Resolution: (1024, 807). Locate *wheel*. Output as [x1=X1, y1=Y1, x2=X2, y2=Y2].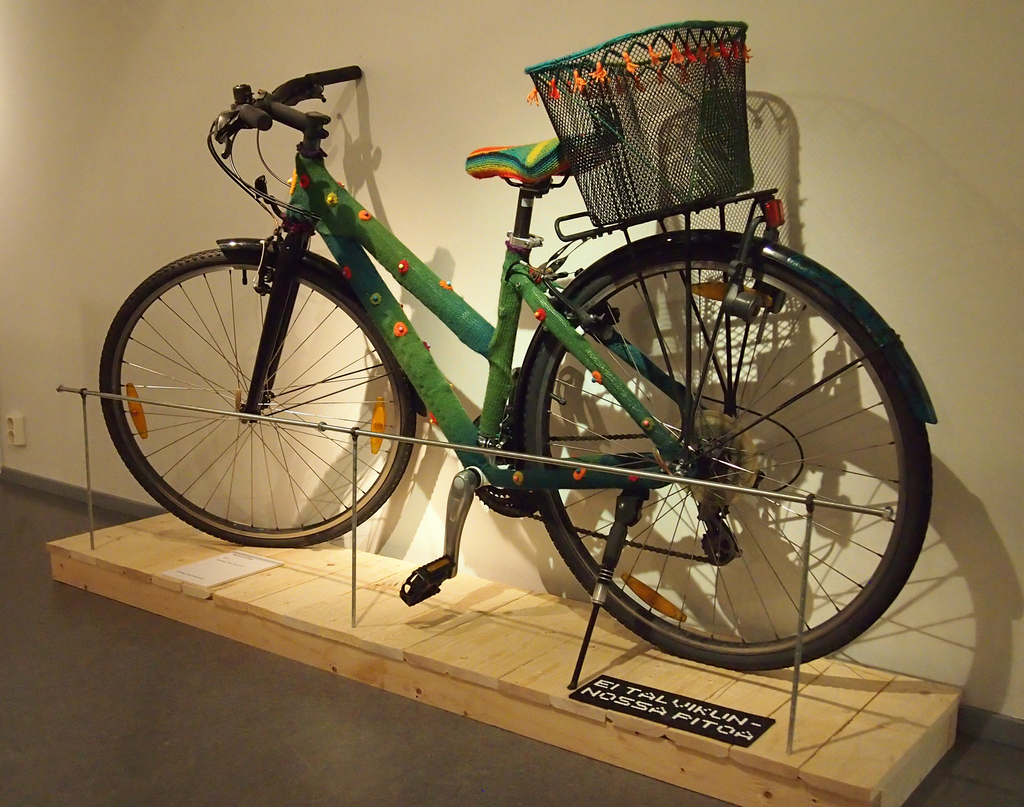
[x1=95, y1=249, x2=419, y2=547].
